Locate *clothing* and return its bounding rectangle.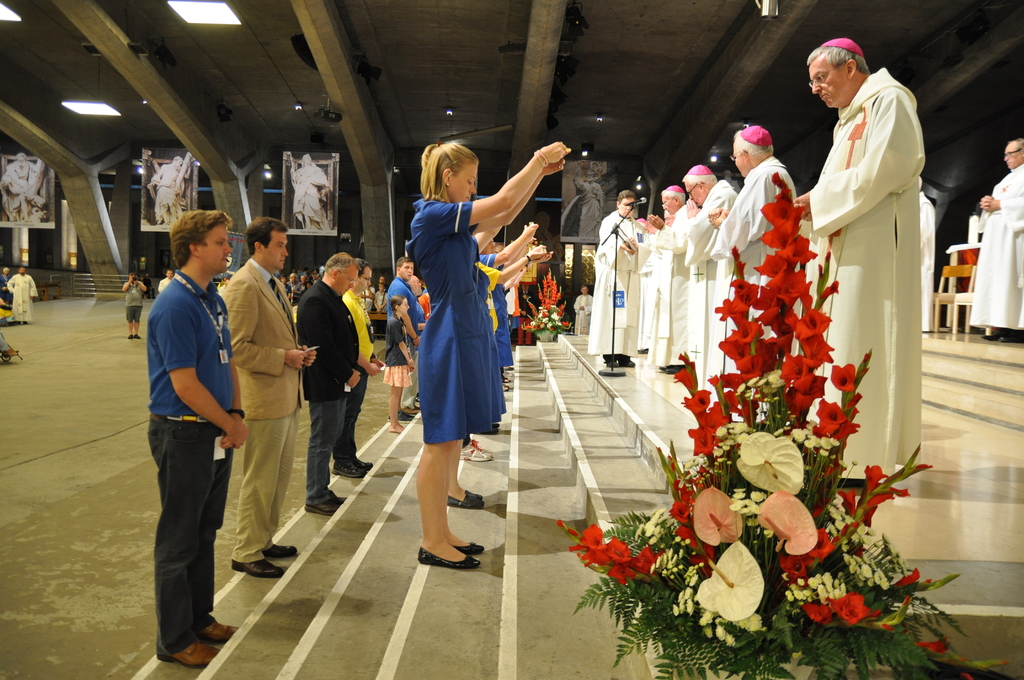
select_region(573, 295, 593, 332).
